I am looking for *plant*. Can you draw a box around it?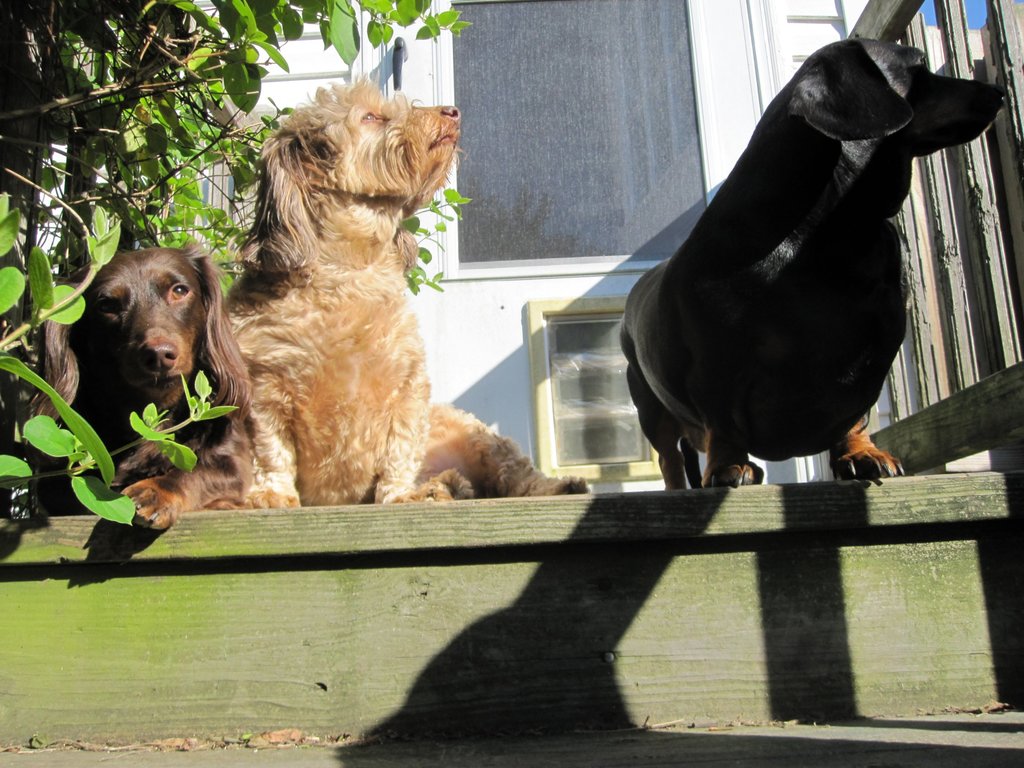
Sure, the bounding box is (0, 0, 477, 524).
